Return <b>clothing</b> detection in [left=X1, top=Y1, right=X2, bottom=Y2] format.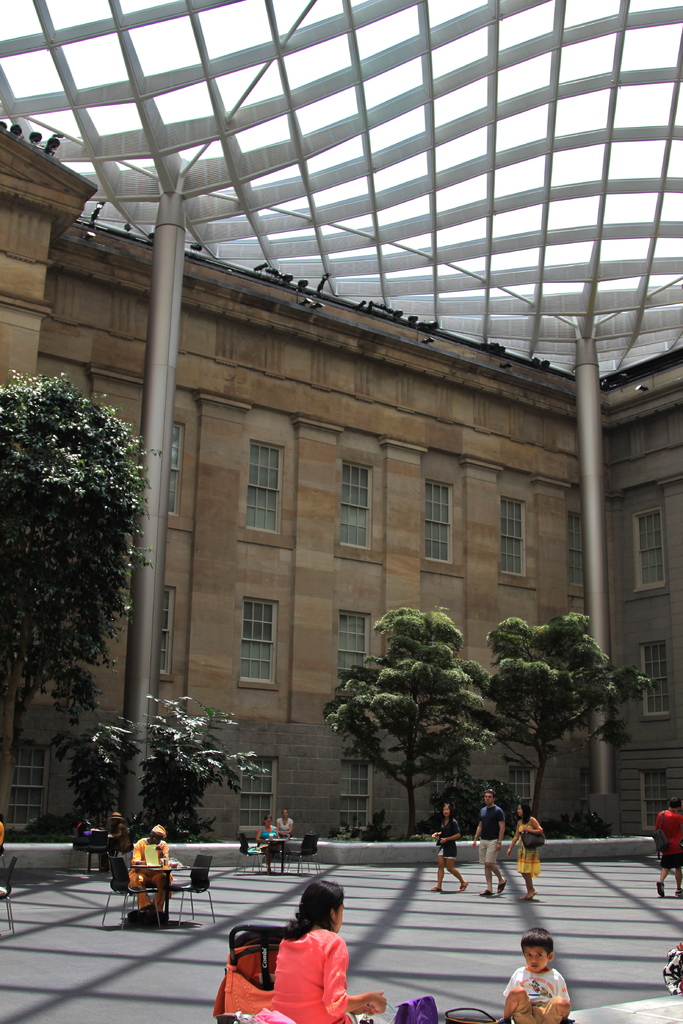
[left=509, top=815, right=538, bottom=873].
